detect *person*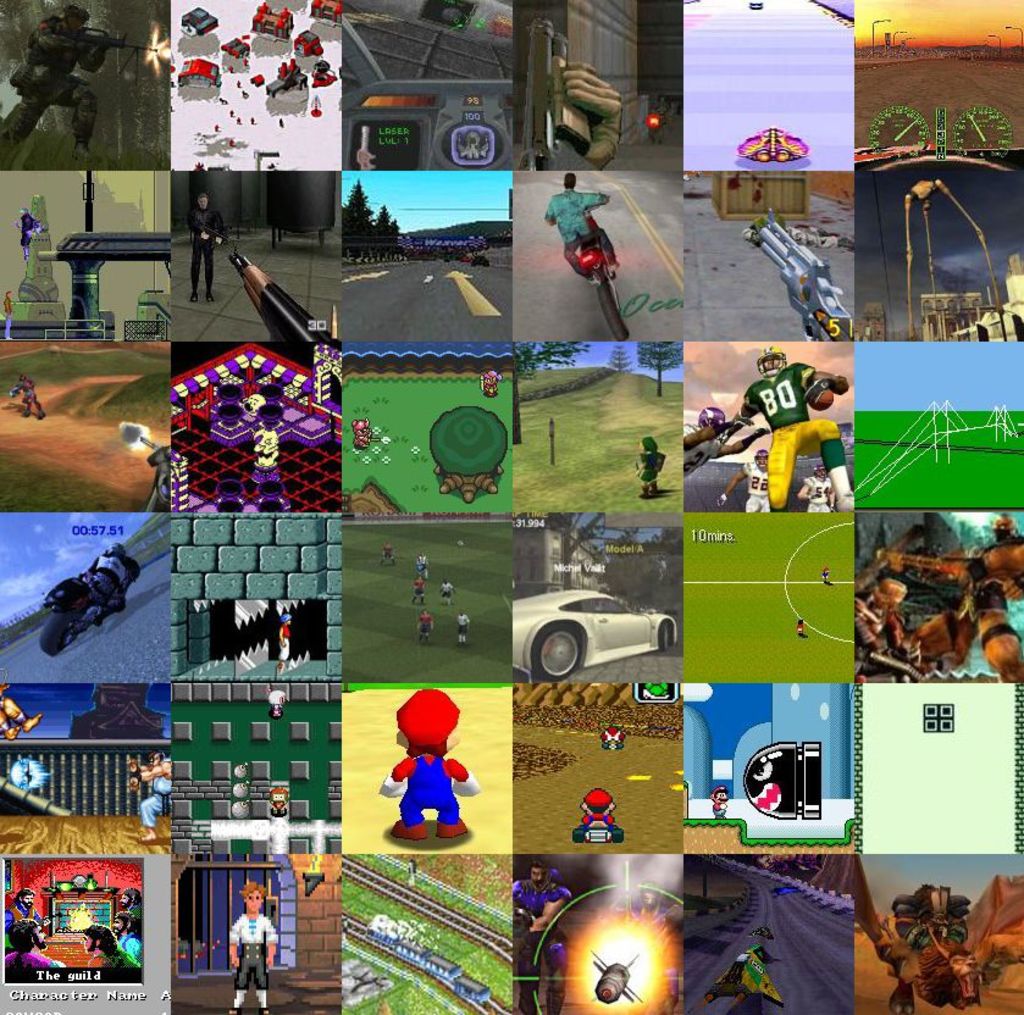
380, 537, 394, 567
